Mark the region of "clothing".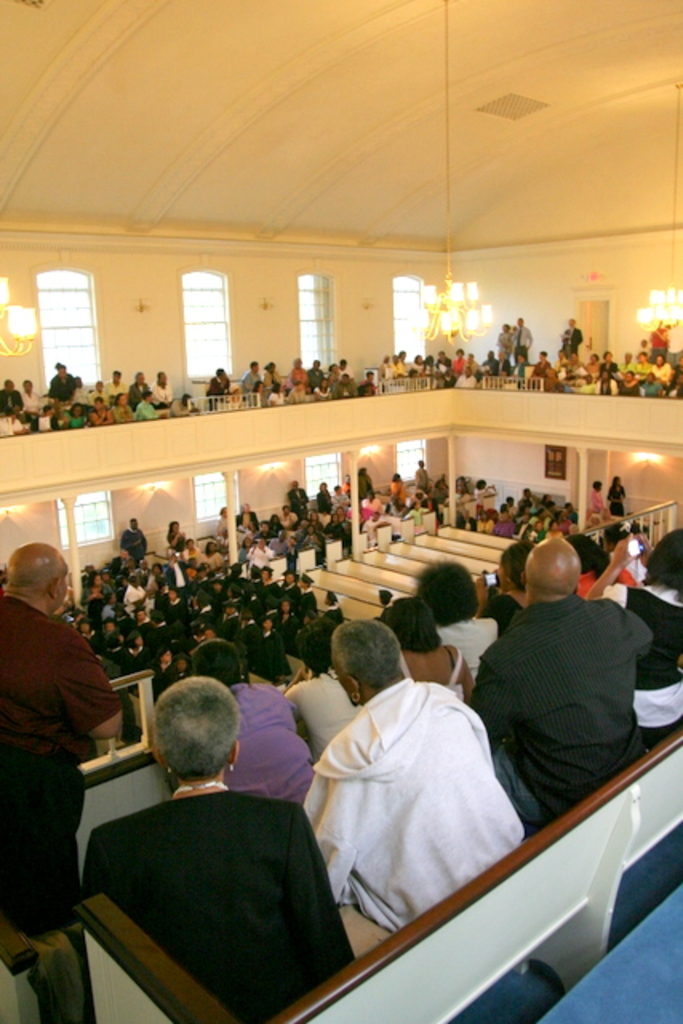
Region: <bbox>75, 782, 360, 1022</bbox>.
